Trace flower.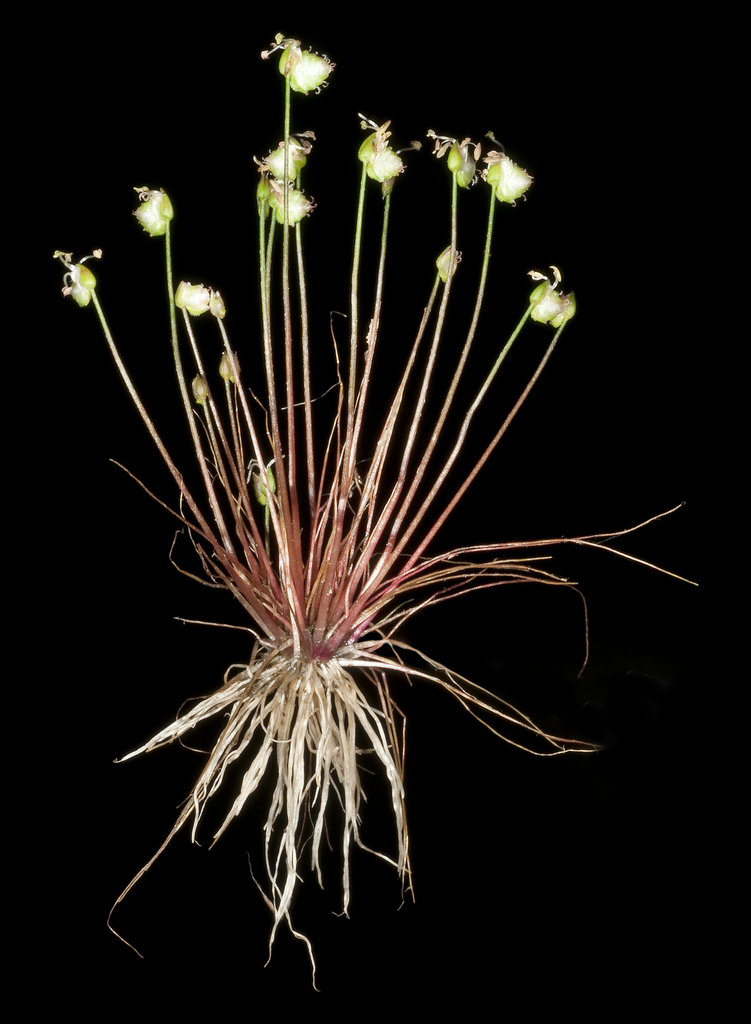
Traced to <box>482,147,528,202</box>.
